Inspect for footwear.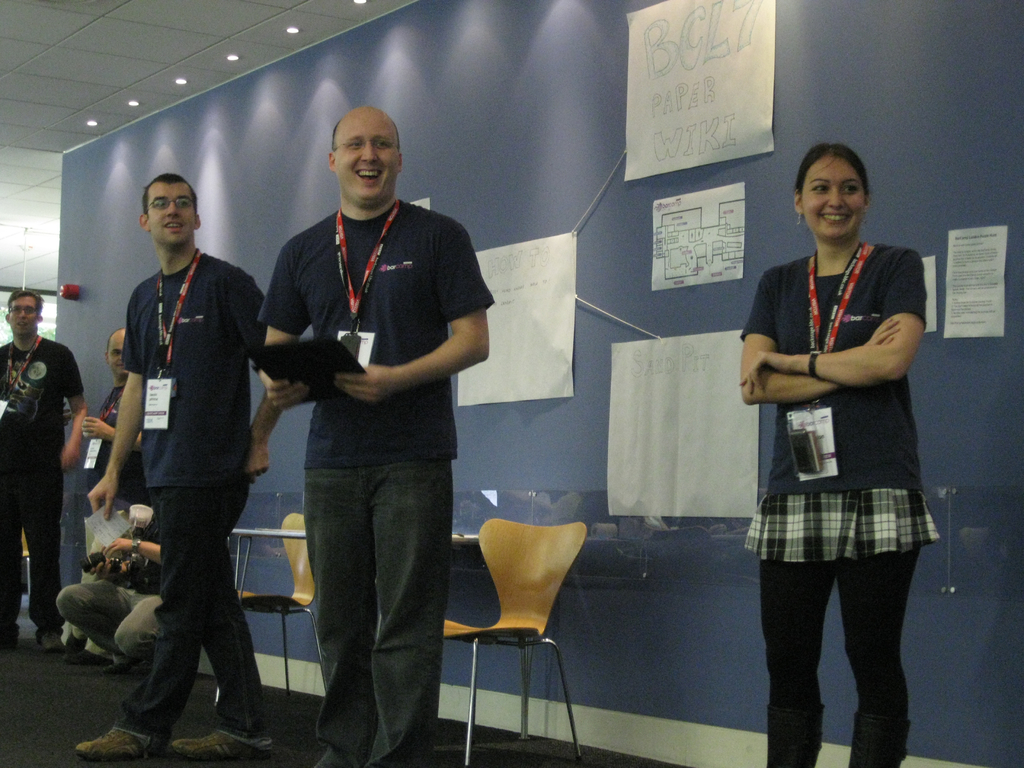
Inspection: 97,660,121,673.
